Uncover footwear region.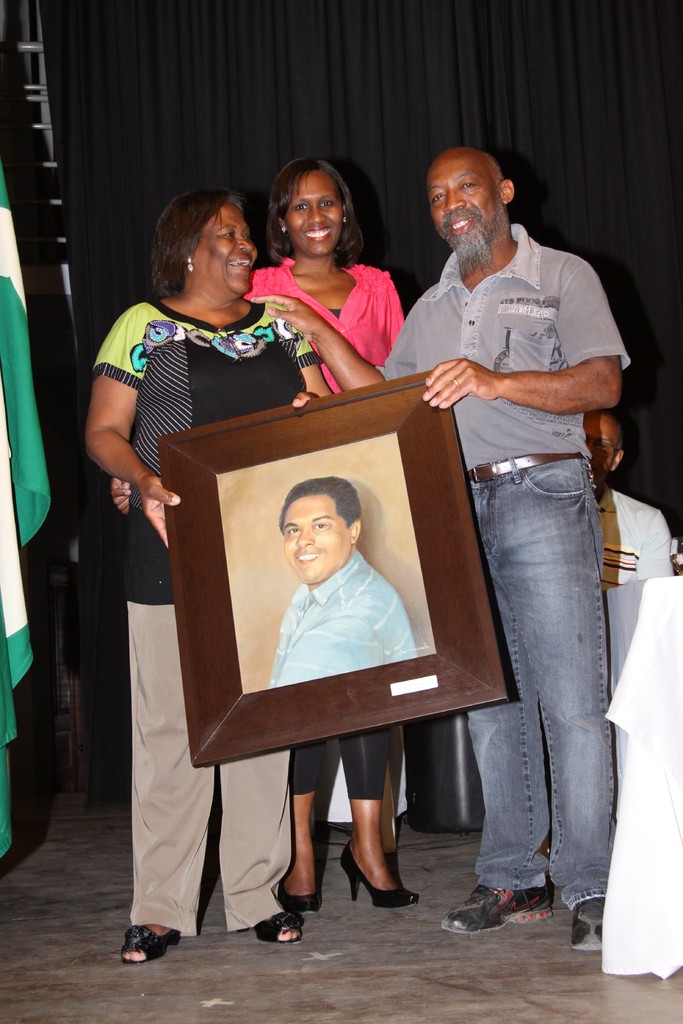
Uncovered: x1=120 y1=922 x2=178 y2=963.
